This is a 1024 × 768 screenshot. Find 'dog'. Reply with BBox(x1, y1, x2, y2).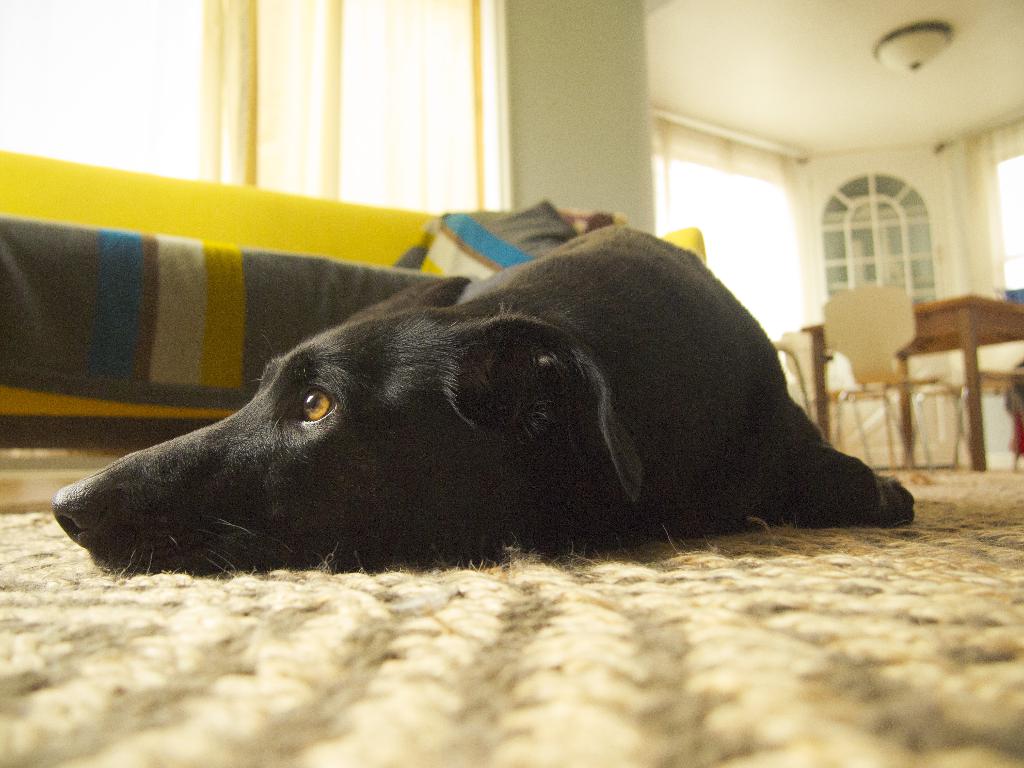
BBox(54, 227, 915, 579).
